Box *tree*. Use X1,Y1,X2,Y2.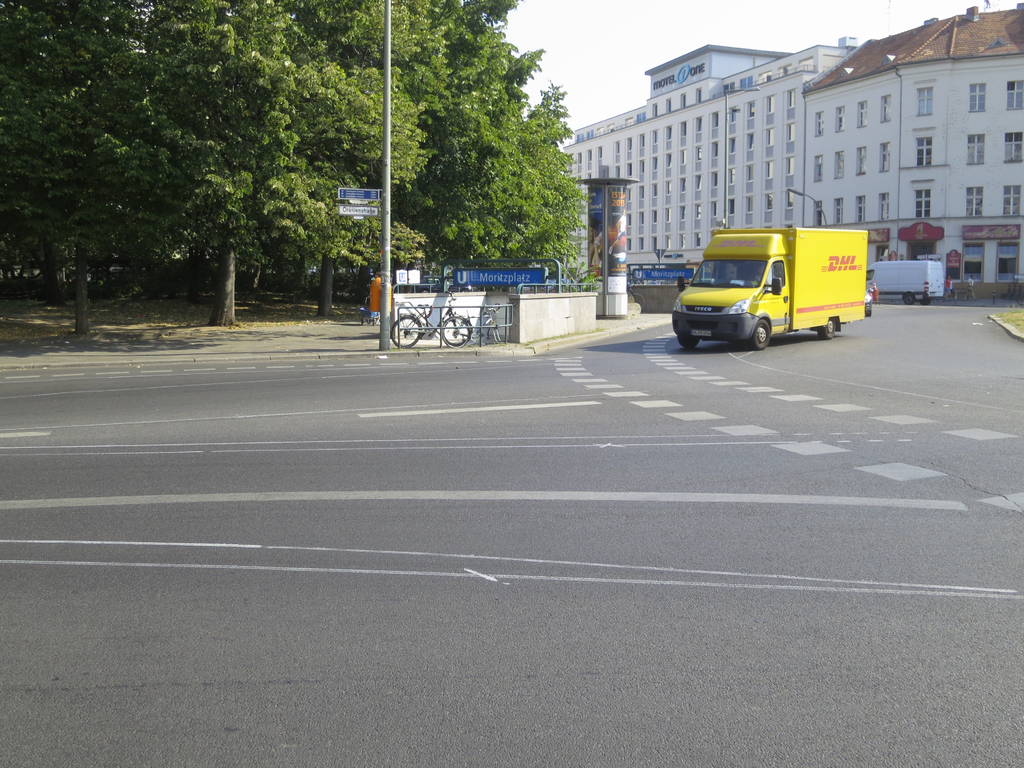
53,45,453,328.
